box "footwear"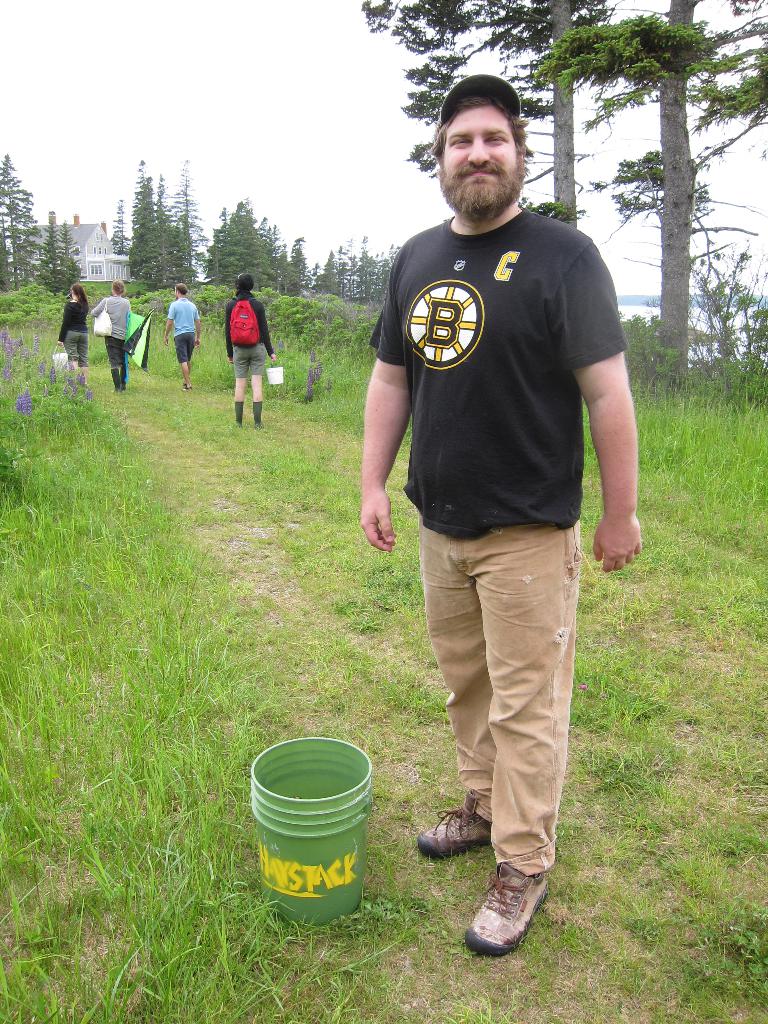
(left=180, top=383, right=186, bottom=387)
